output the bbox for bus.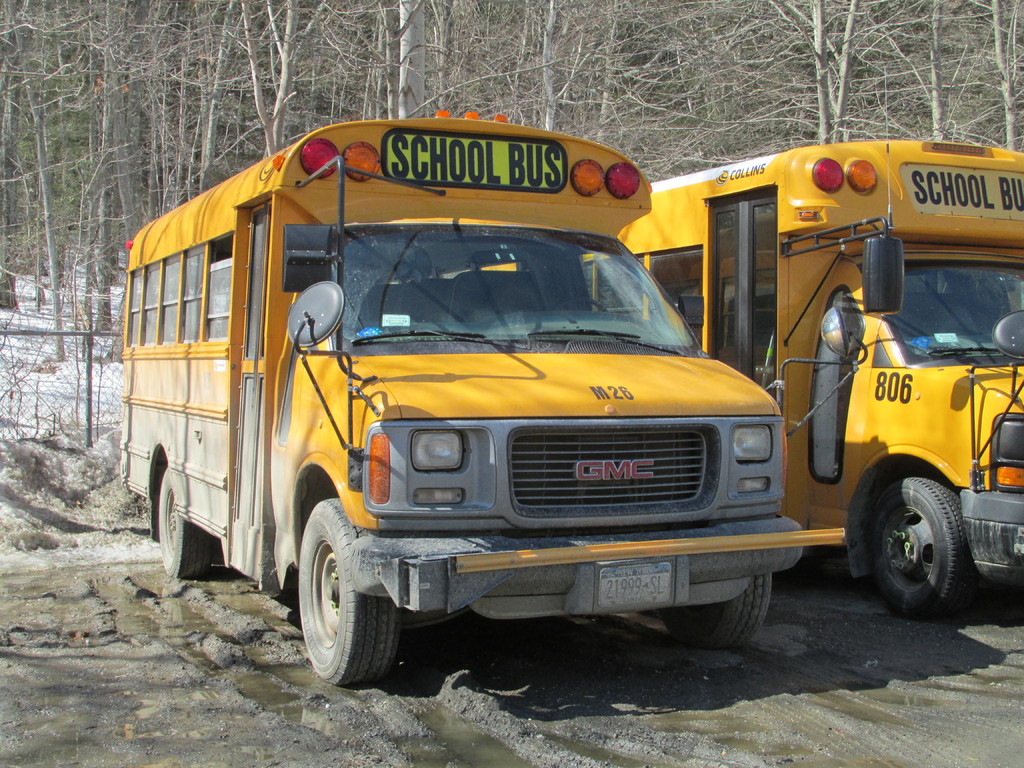
region(113, 108, 864, 688).
